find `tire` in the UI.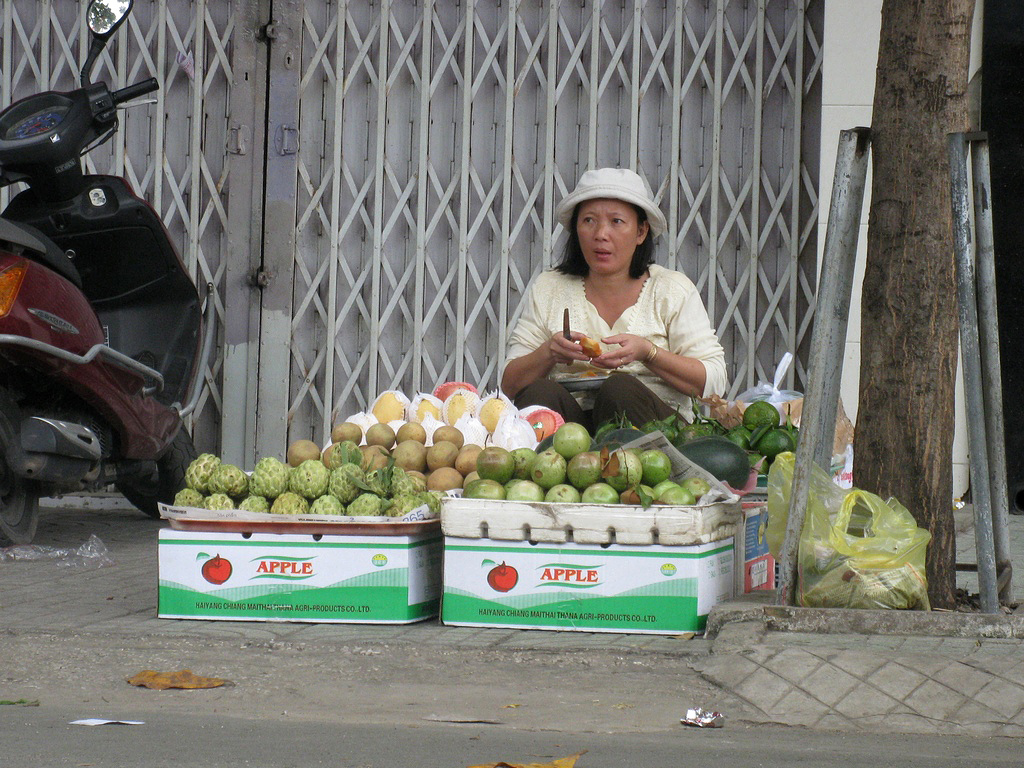
UI element at 118:419:214:523.
